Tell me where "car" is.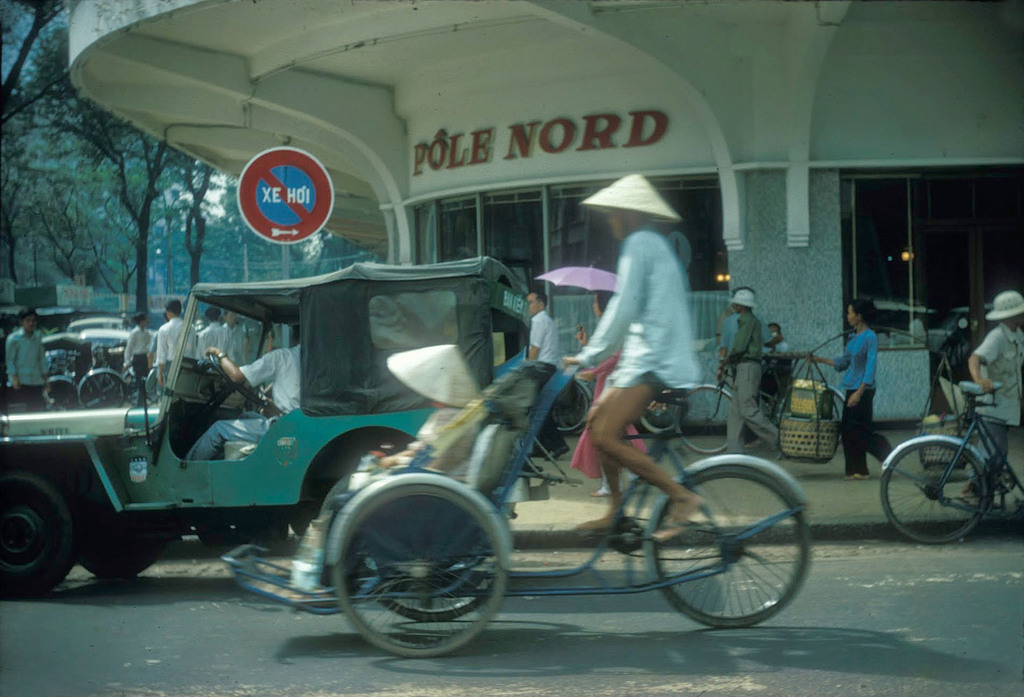
"car" is at (2, 248, 539, 600).
